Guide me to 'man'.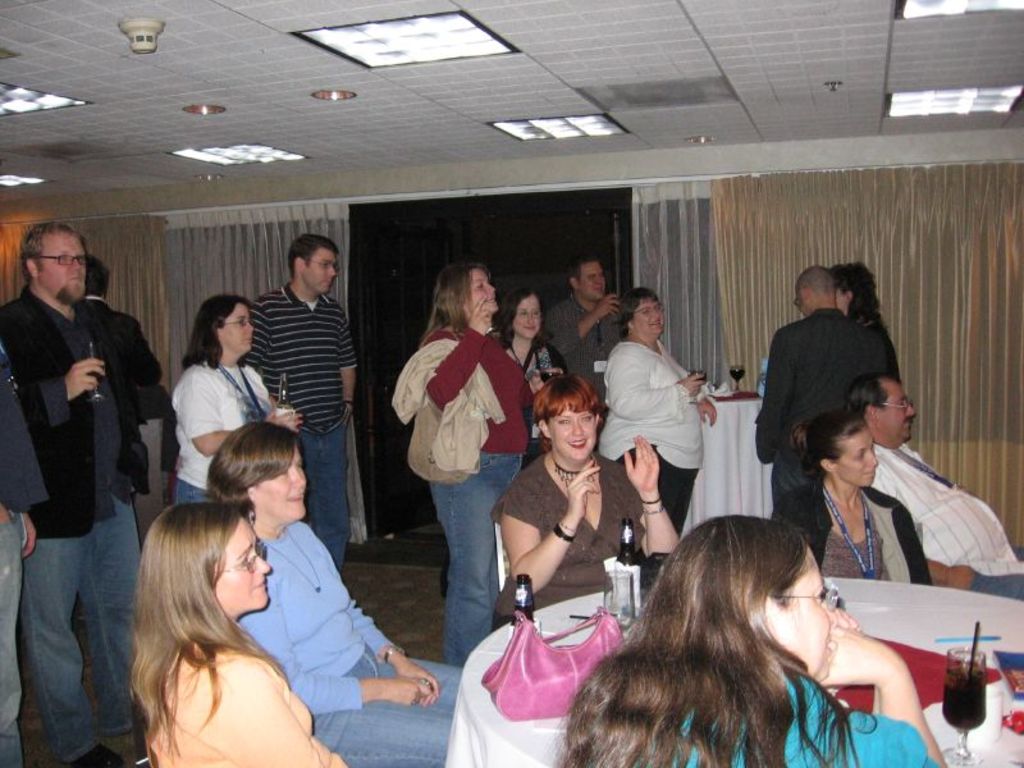
Guidance: box(749, 270, 881, 554).
